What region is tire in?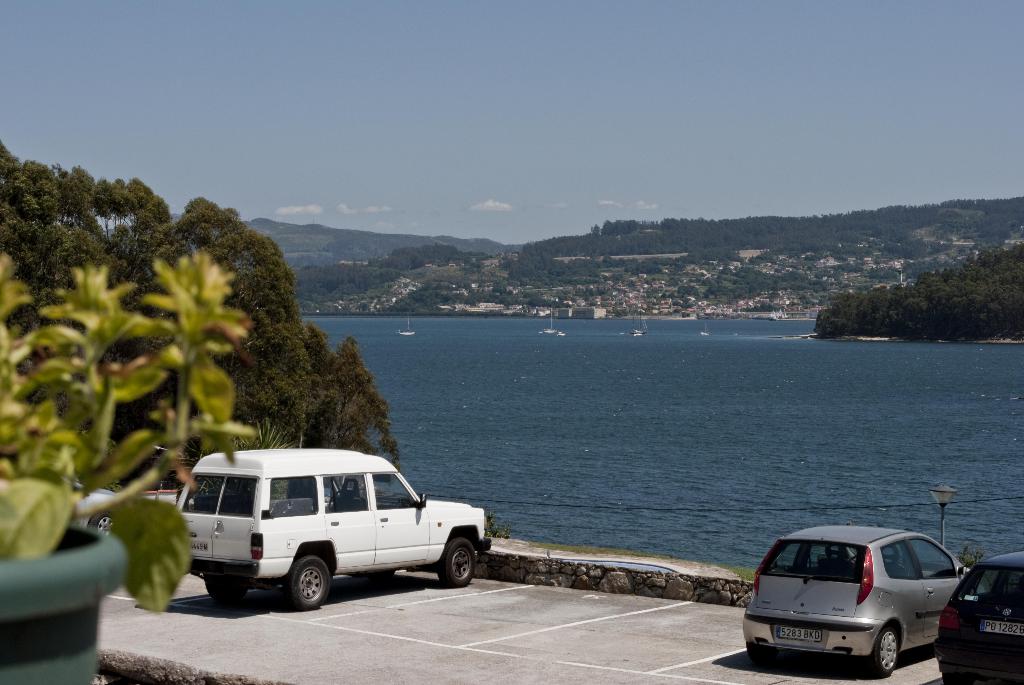
[872,626,897,676].
